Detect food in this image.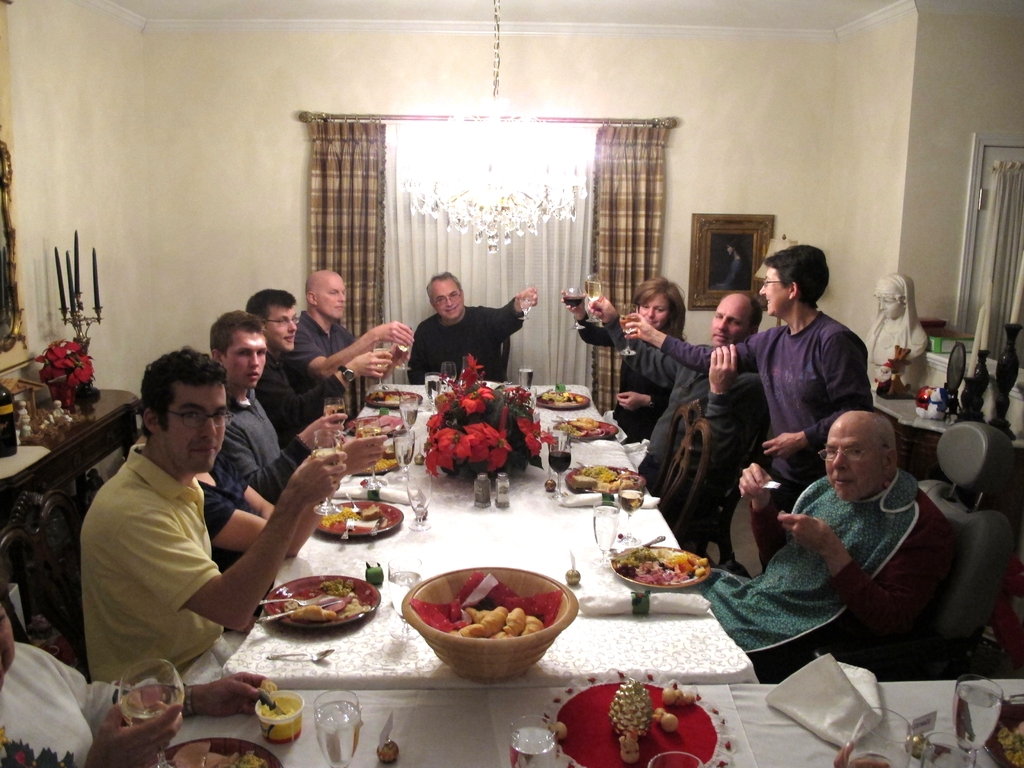
Detection: bbox=(107, 679, 170, 739).
